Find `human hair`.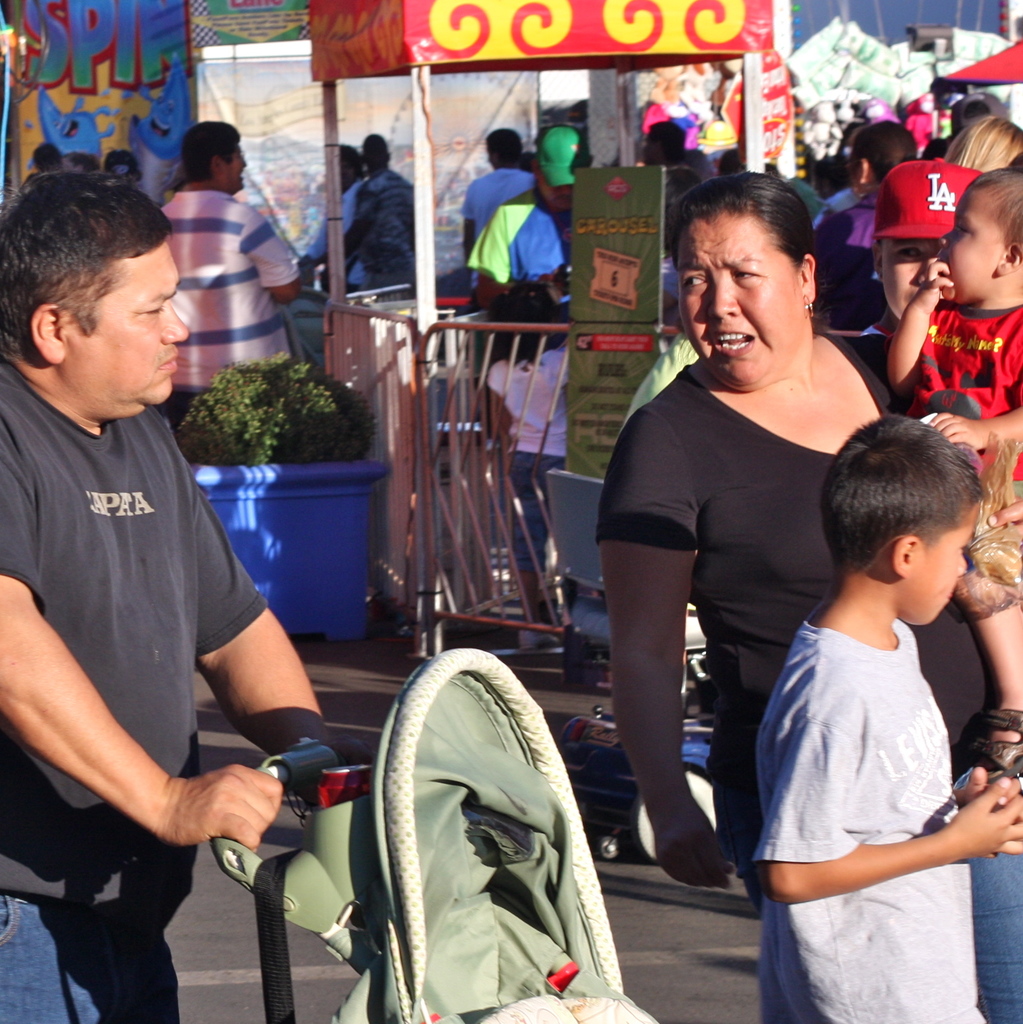
x1=859, y1=120, x2=915, y2=177.
